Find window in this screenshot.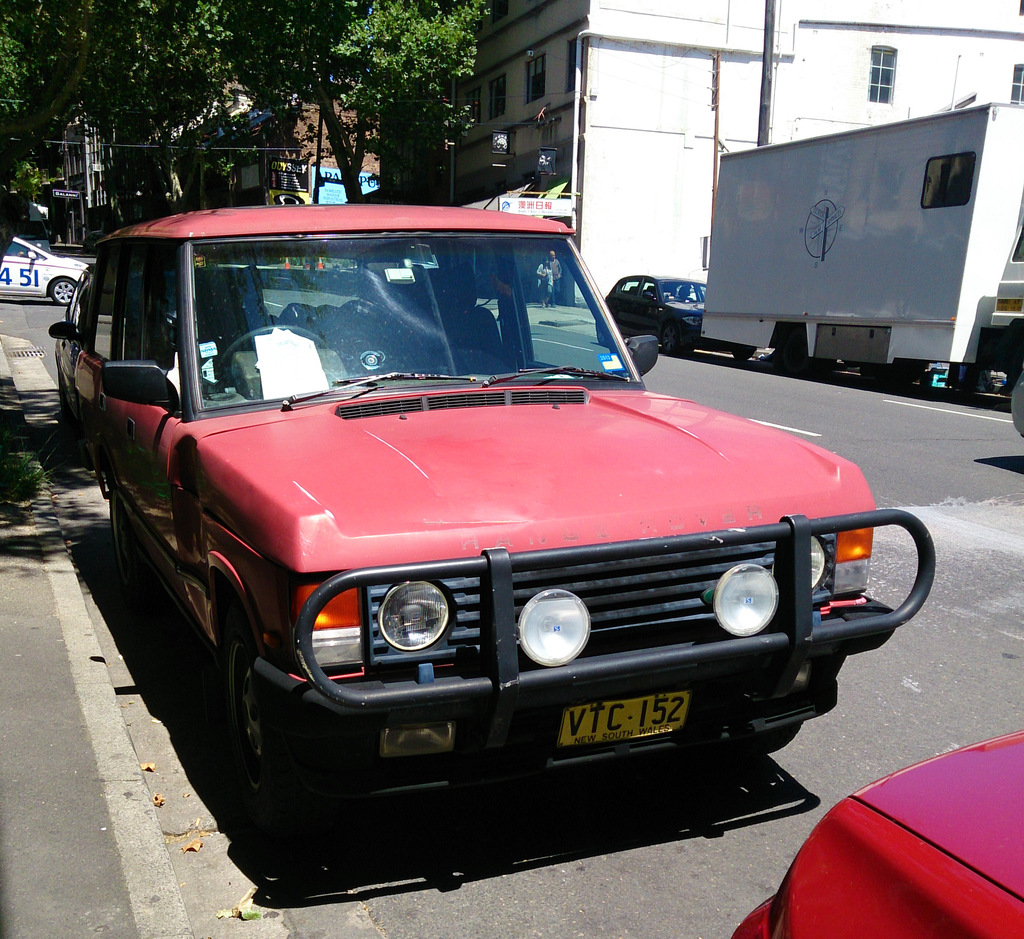
The bounding box for window is rect(1009, 66, 1023, 101).
